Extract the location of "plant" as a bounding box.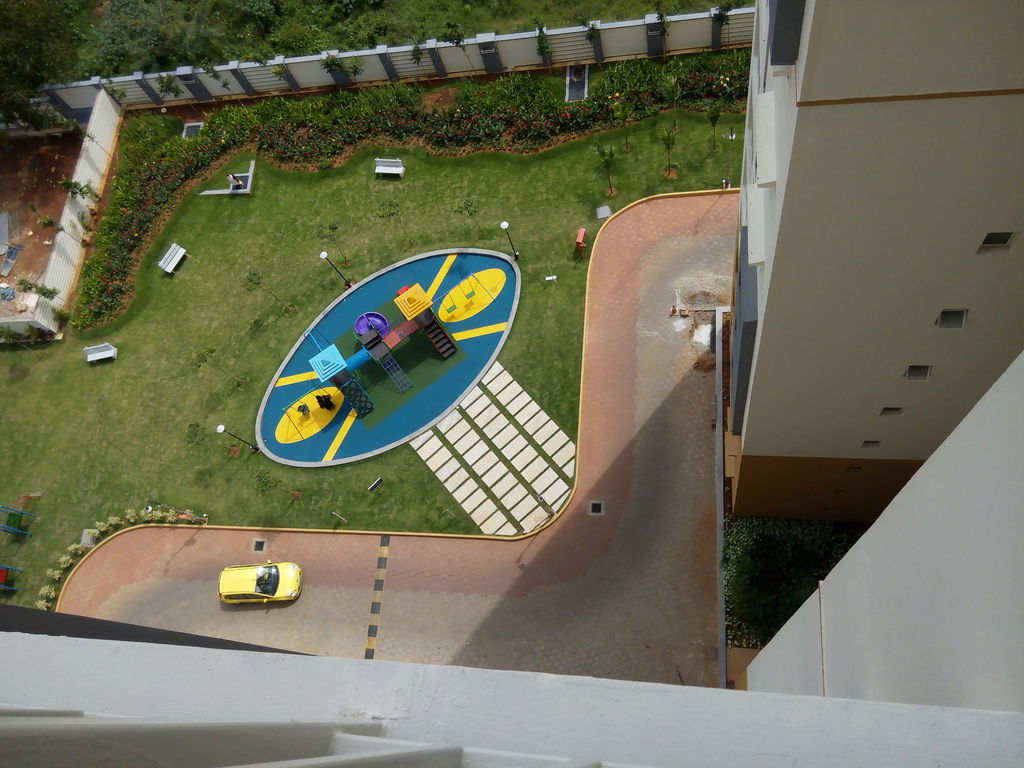
51/171/102/204.
